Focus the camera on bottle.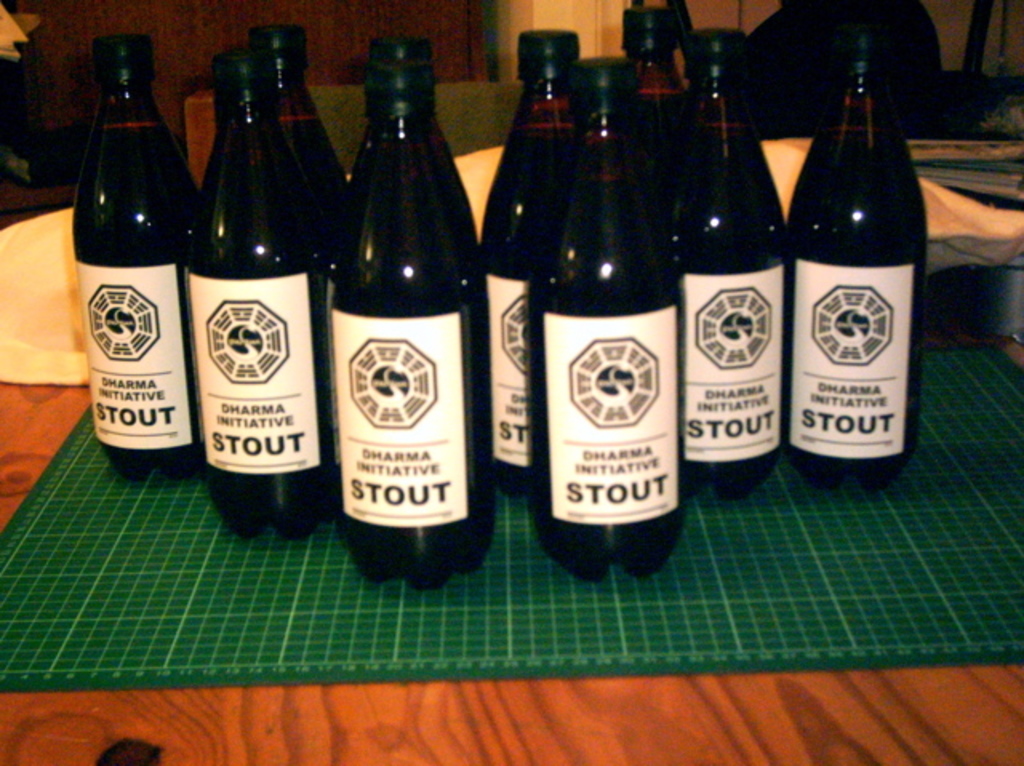
Focus region: (x1=349, y1=30, x2=493, y2=277).
